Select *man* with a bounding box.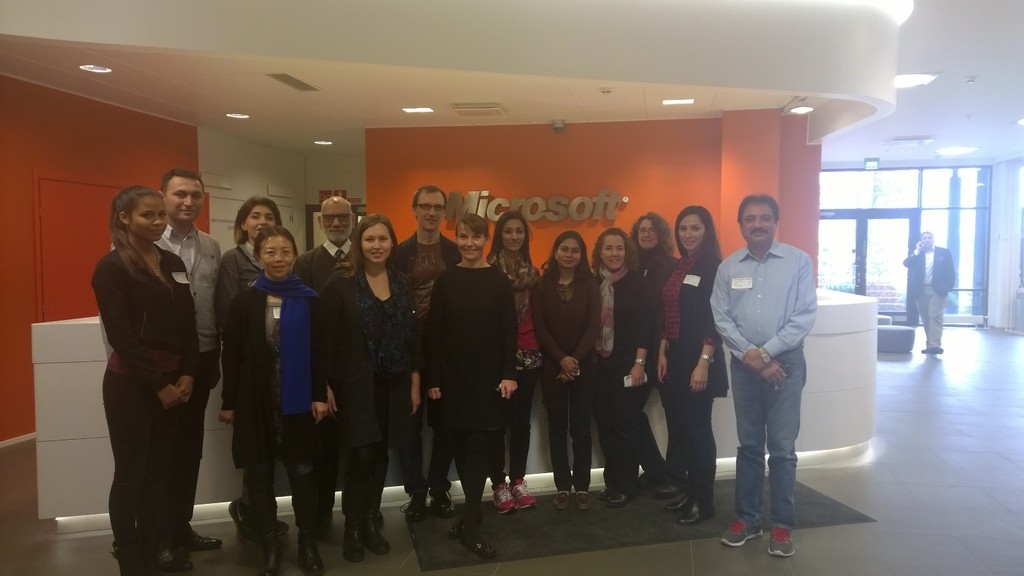
rect(903, 229, 957, 358).
